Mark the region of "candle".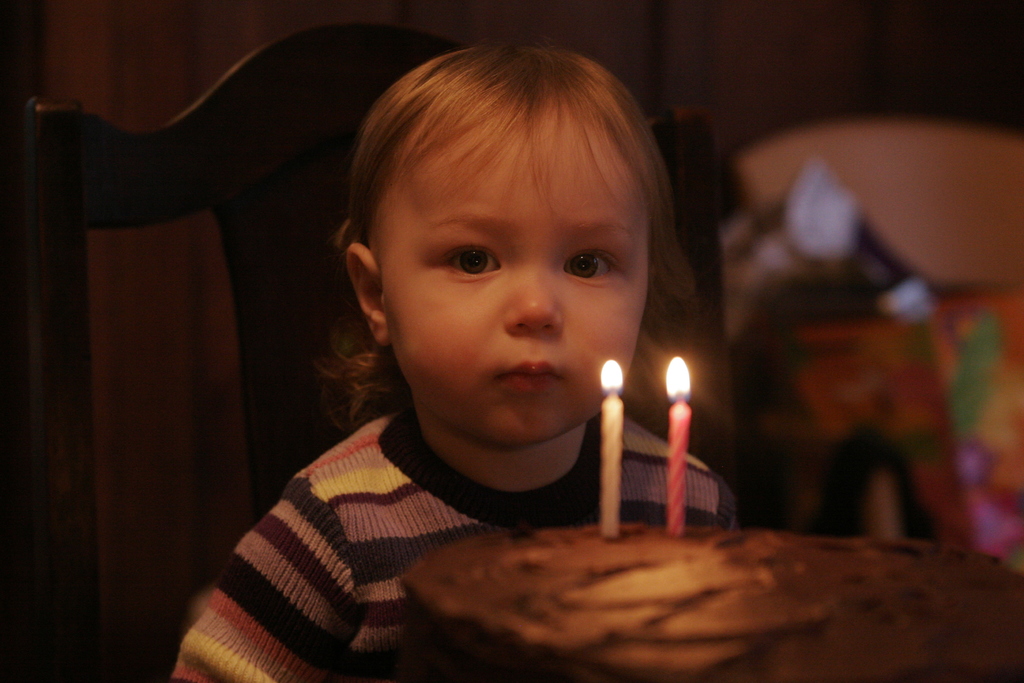
Region: bbox=[668, 358, 694, 537].
